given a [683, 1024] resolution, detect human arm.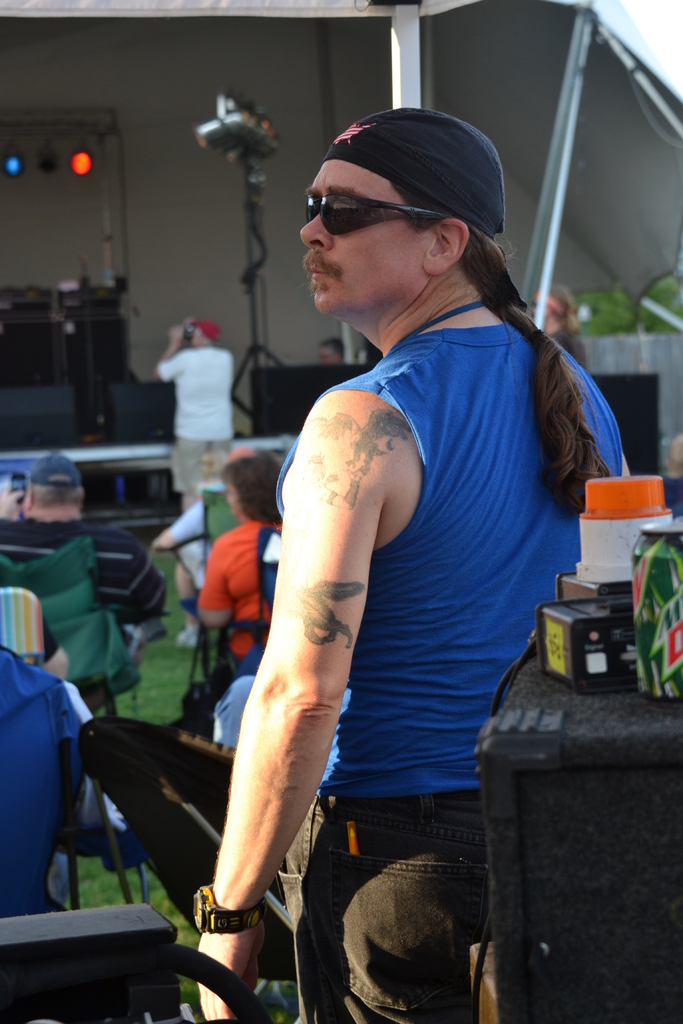
198/554/233/630.
